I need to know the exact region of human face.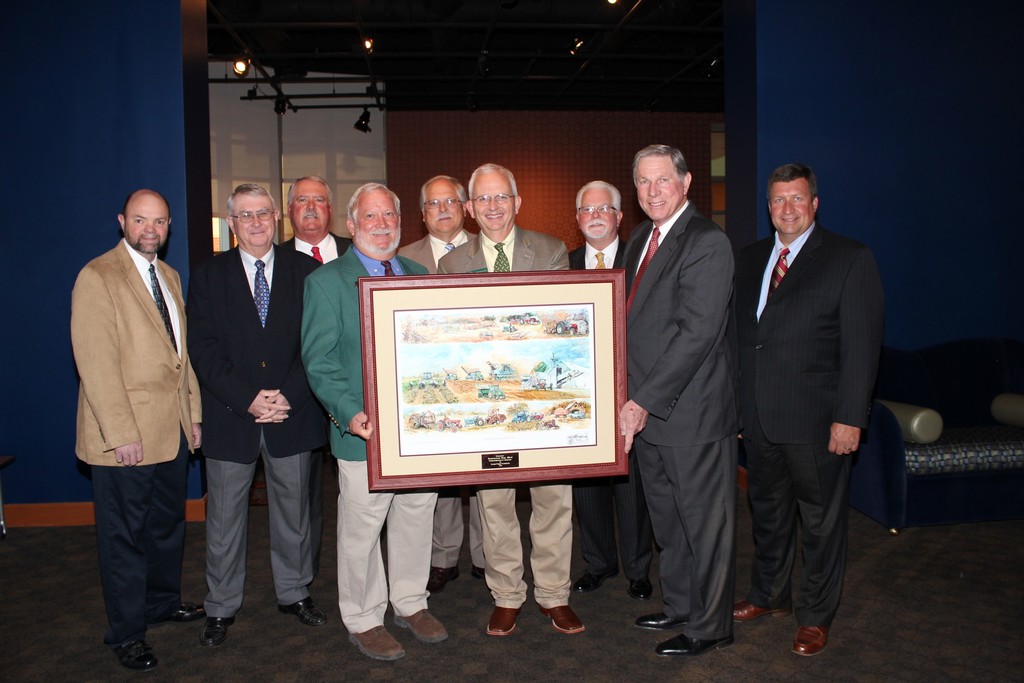
Region: 474, 181, 513, 232.
